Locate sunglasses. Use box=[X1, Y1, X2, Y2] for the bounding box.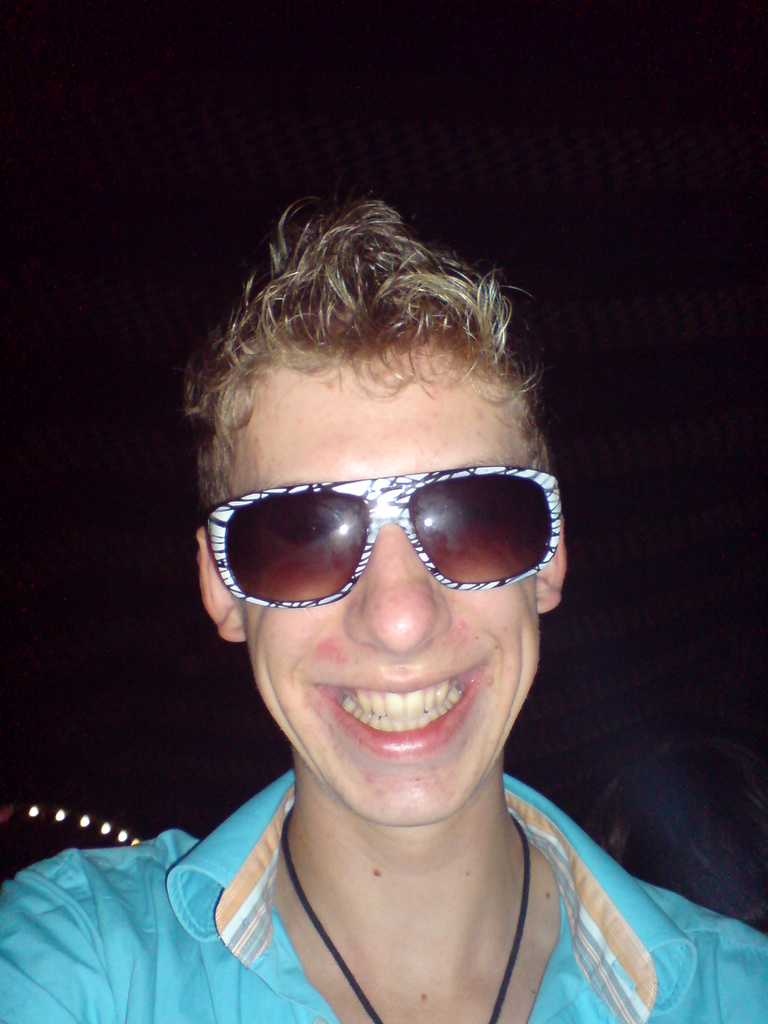
box=[205, 463, 563, 612].
